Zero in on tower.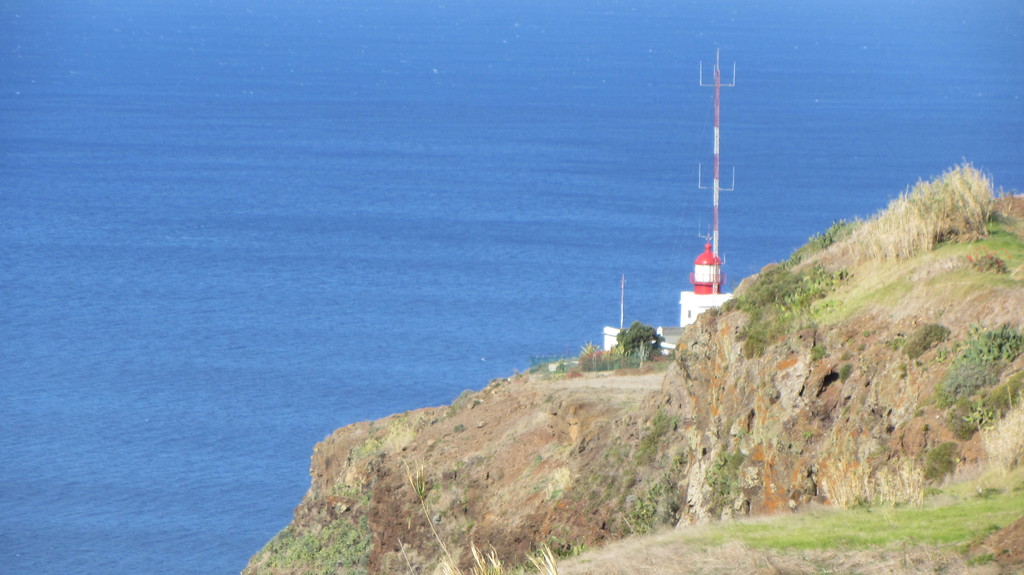
Zeroed in: l=661, t=65, r=744, b=351.
